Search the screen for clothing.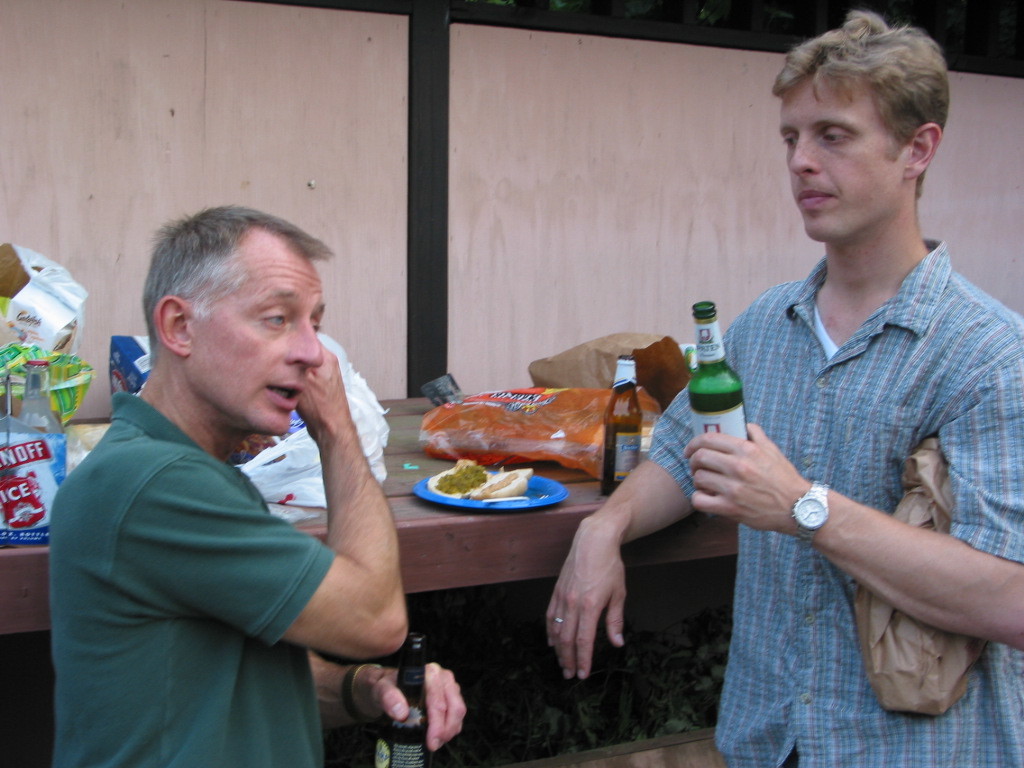
Found at [699, 173, 1004, 736].
